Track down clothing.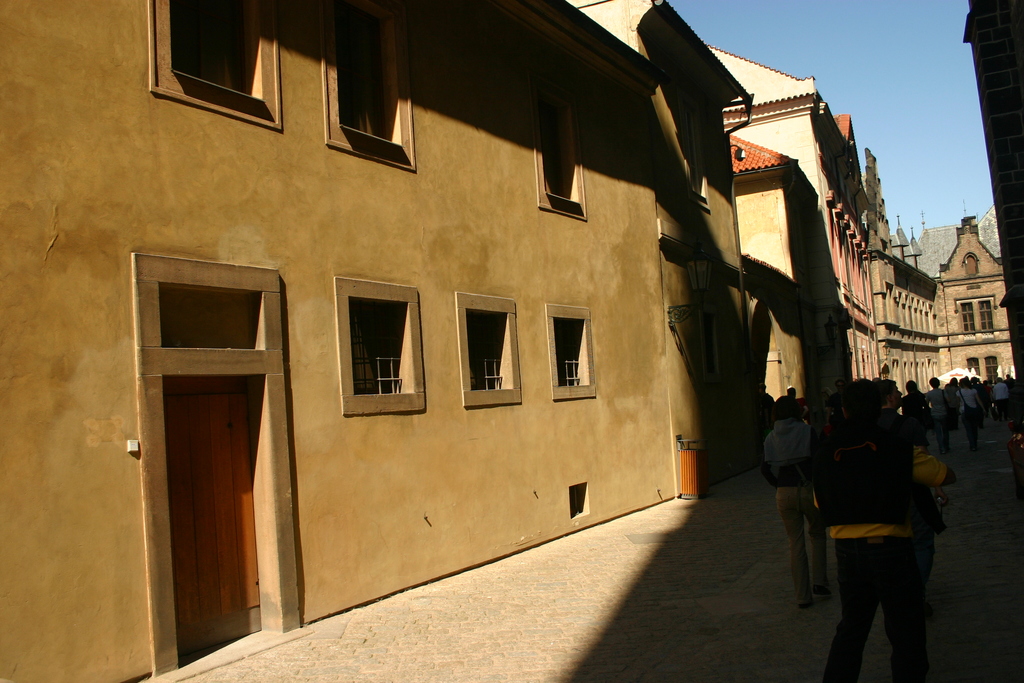
Tracked to bbox(822, 399, 956, 659).
